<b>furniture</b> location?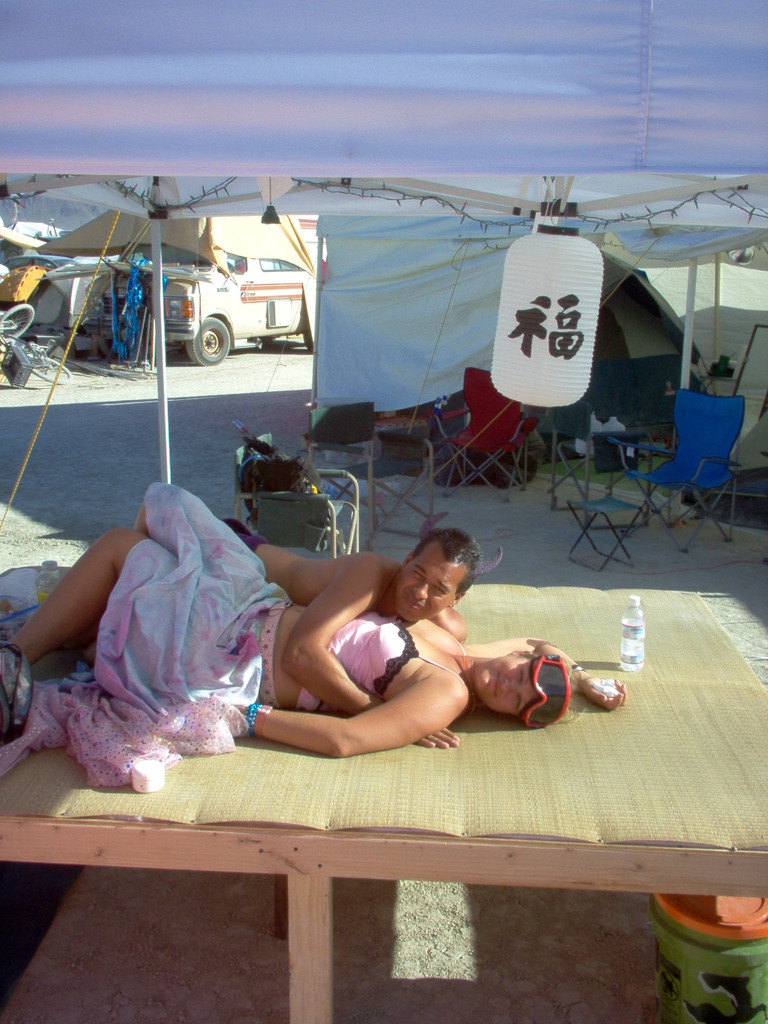
x1=0 y1=586 x2=767 y2=1023
